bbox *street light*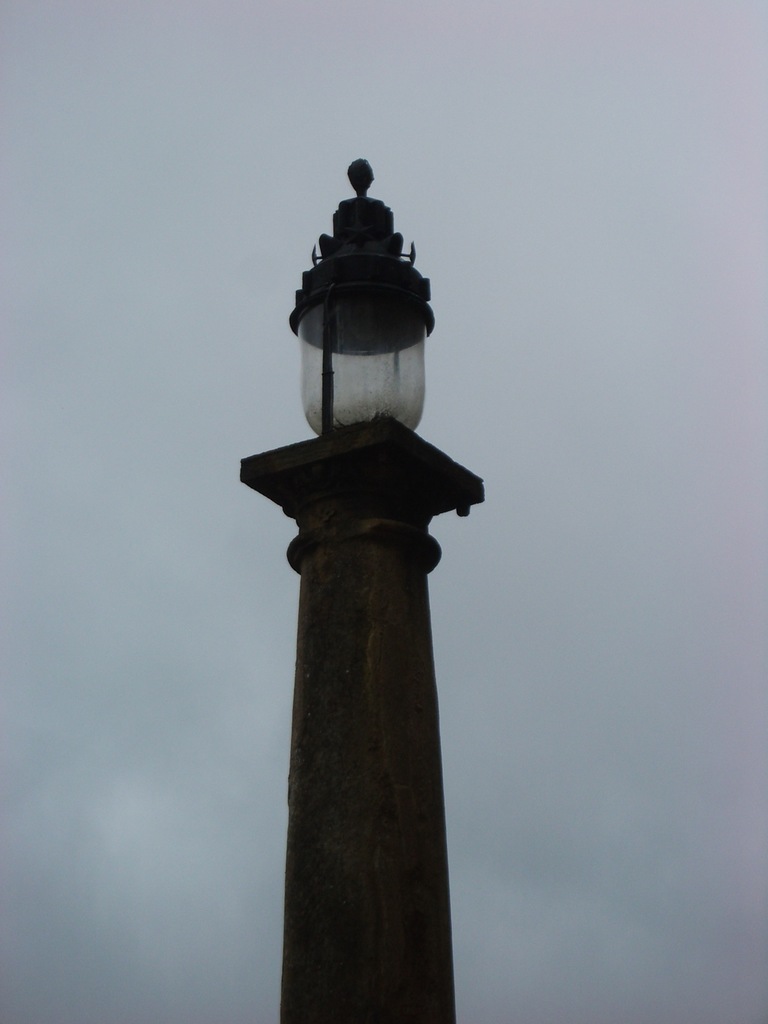
x1=193 y1=118 x2=530 y2=1023
